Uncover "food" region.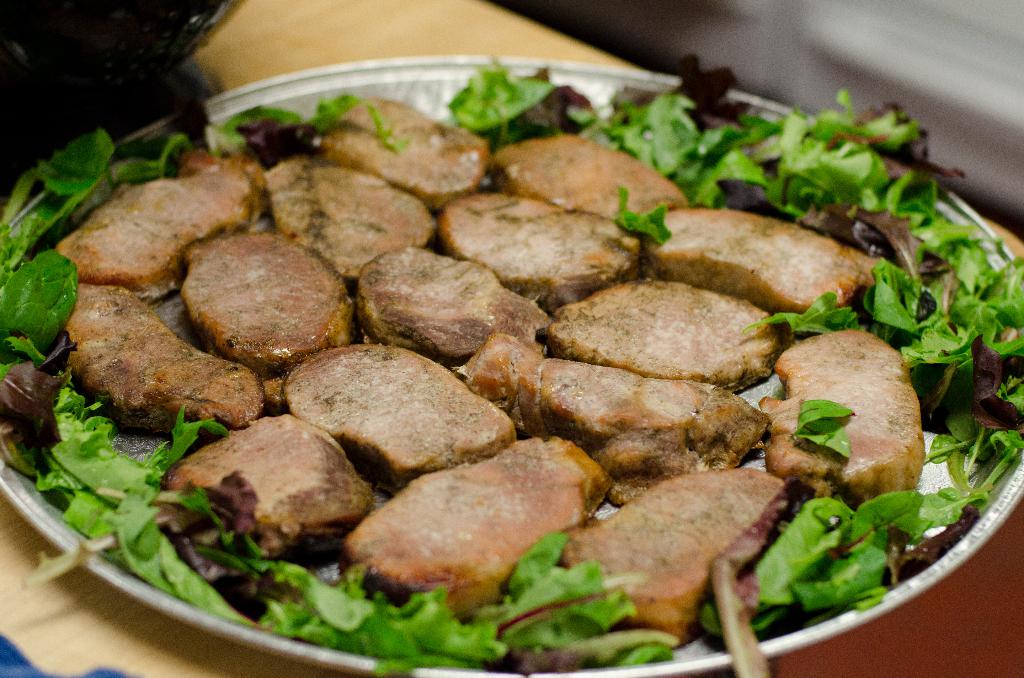
Uncovered: 351,248,548,365.
